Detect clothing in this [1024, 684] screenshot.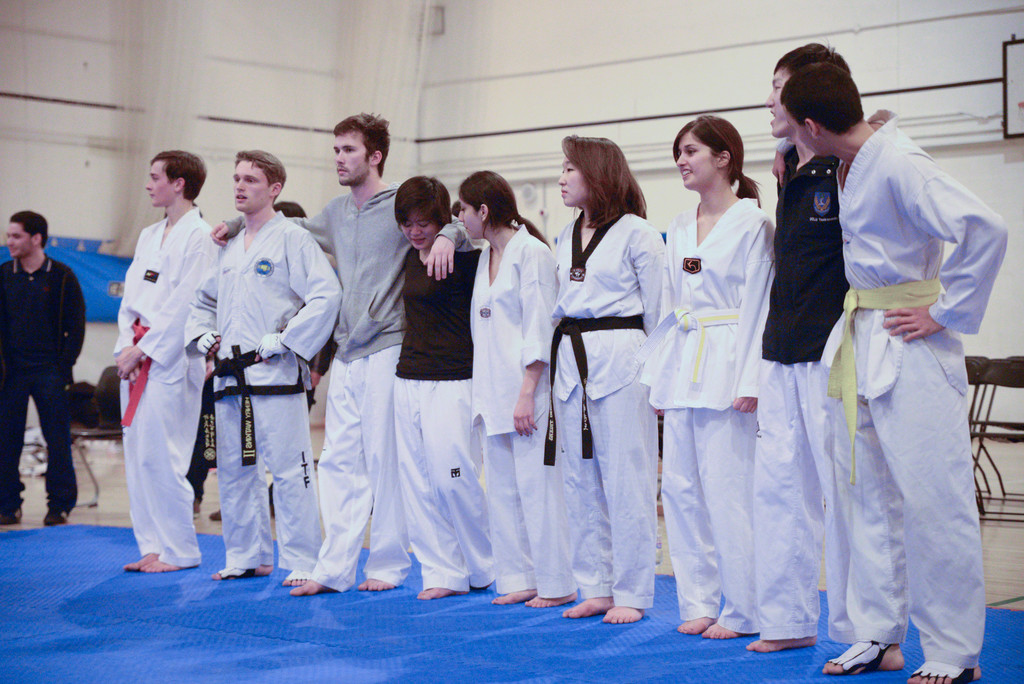
Detection: 0 250 87 511.
